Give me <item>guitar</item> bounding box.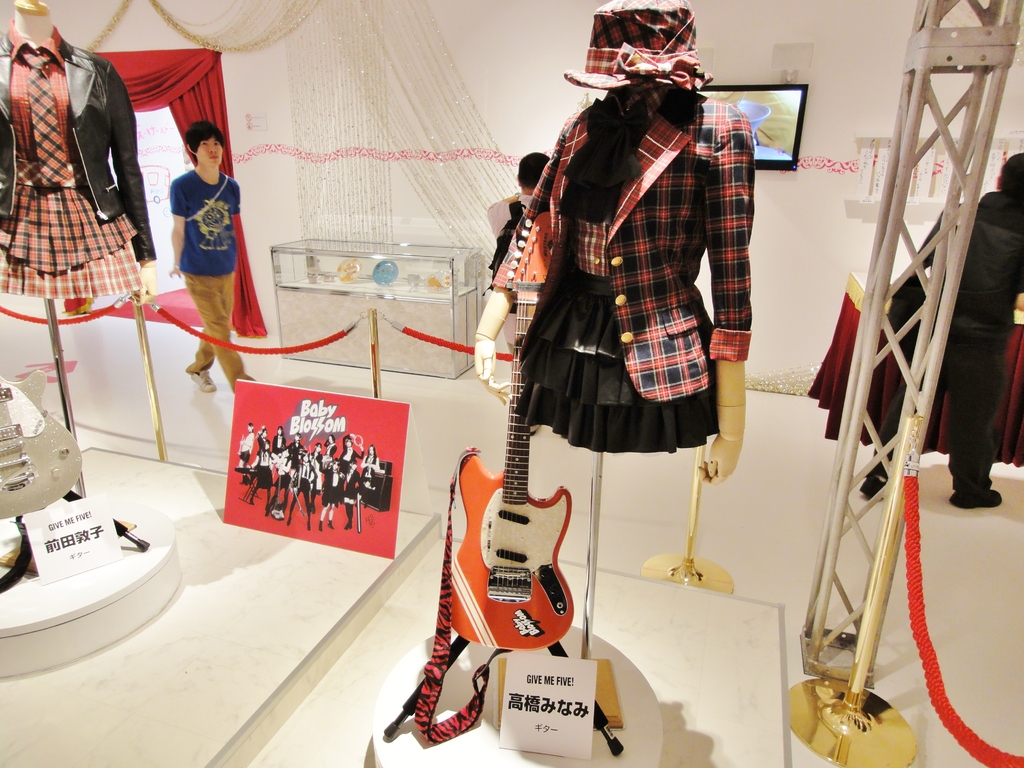
locate(443, 211, 576, 647).
